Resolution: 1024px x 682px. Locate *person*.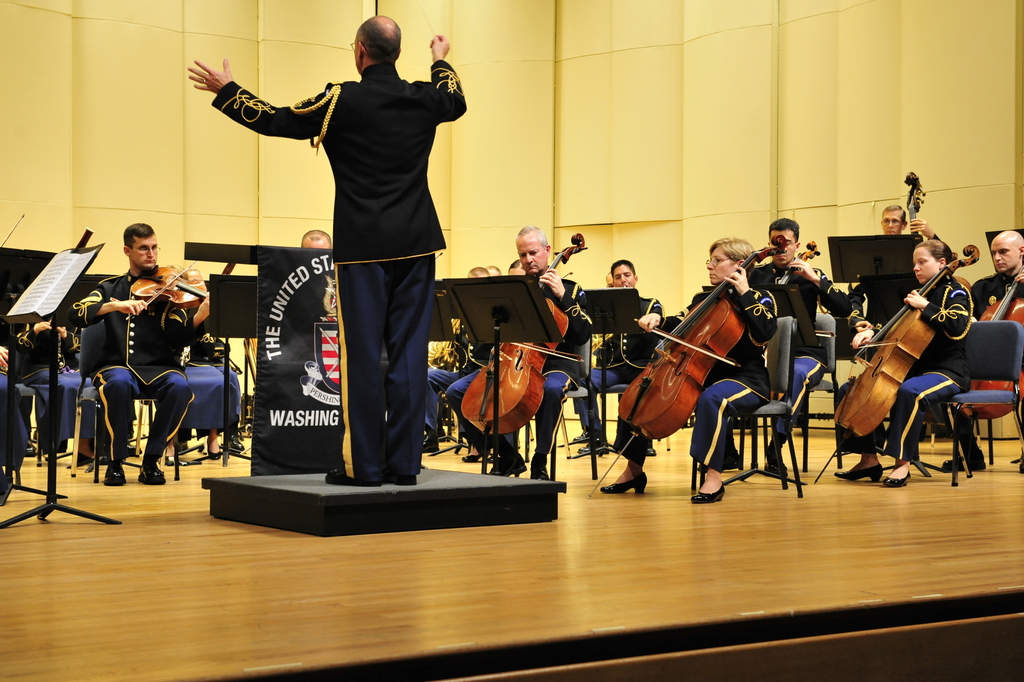
BBox(443, 225, 594, 482).
